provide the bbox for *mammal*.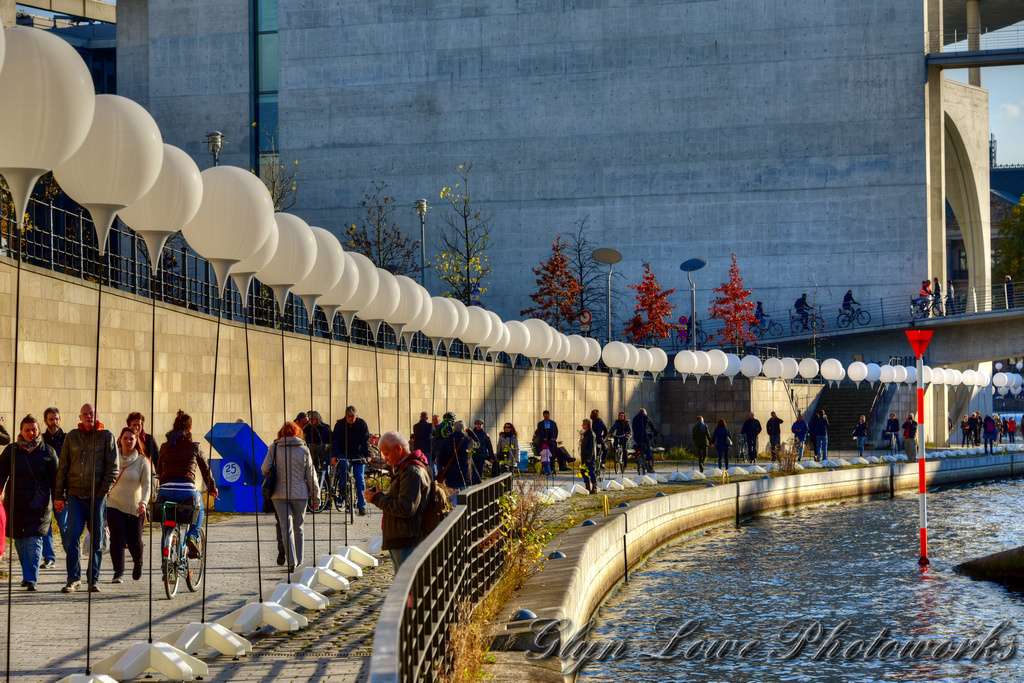
box(334, 403, 373, 511).
